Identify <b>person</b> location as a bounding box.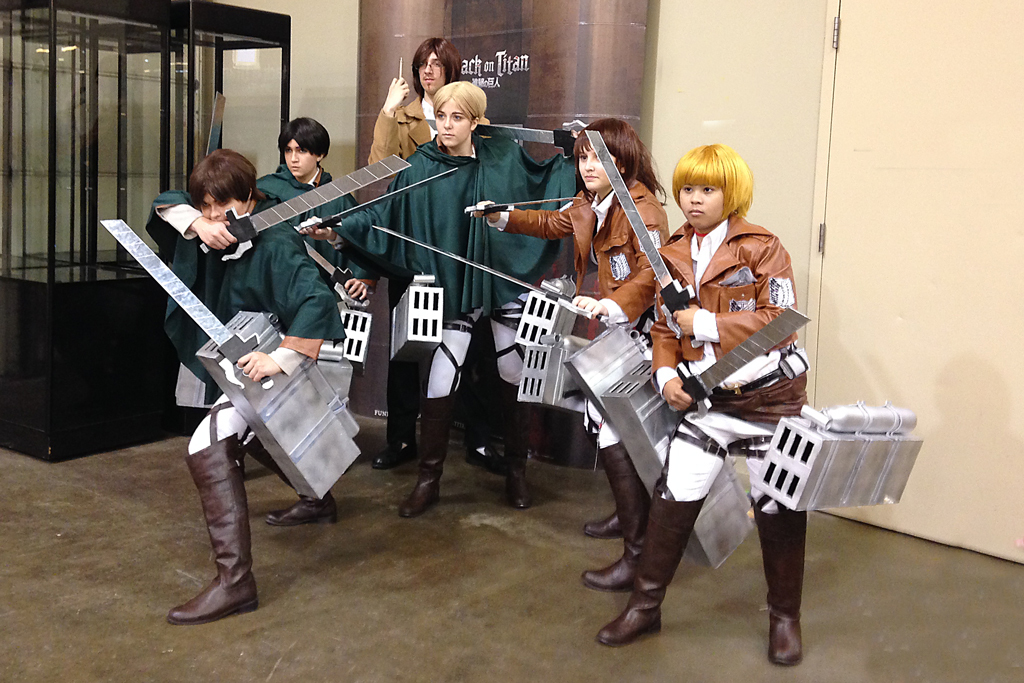
(x1=134, y1=147, x2=348, y2=631).
